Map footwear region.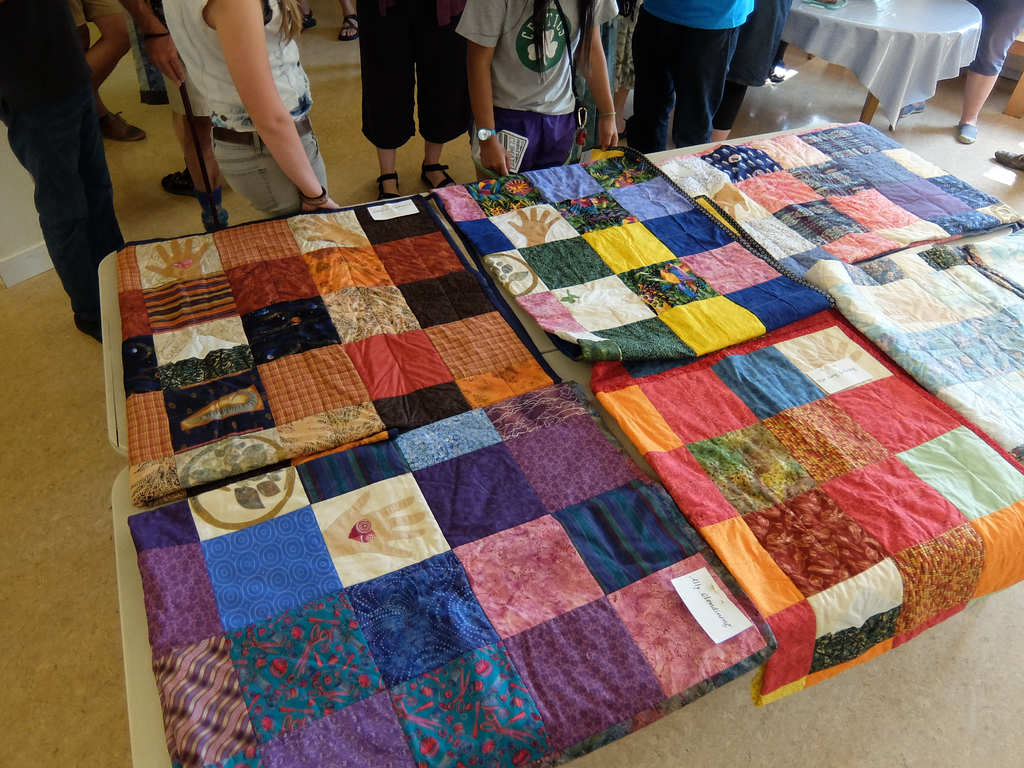
Mapped to x1=74 y1=320 x2=103 y2=342.
